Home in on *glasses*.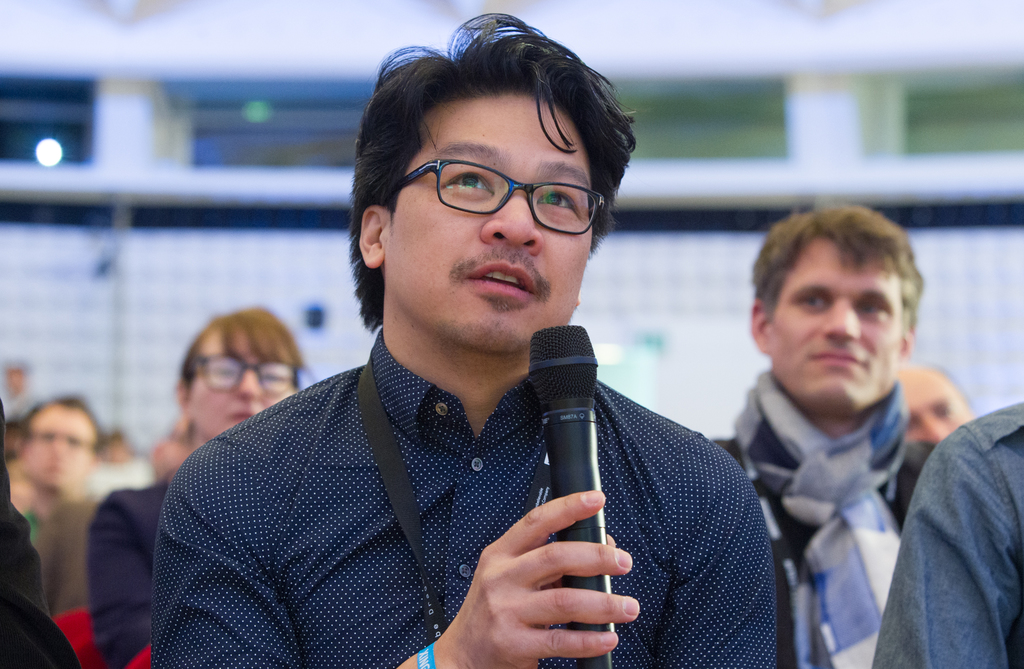
Homed in at rect(390, 152, 612, 223).
